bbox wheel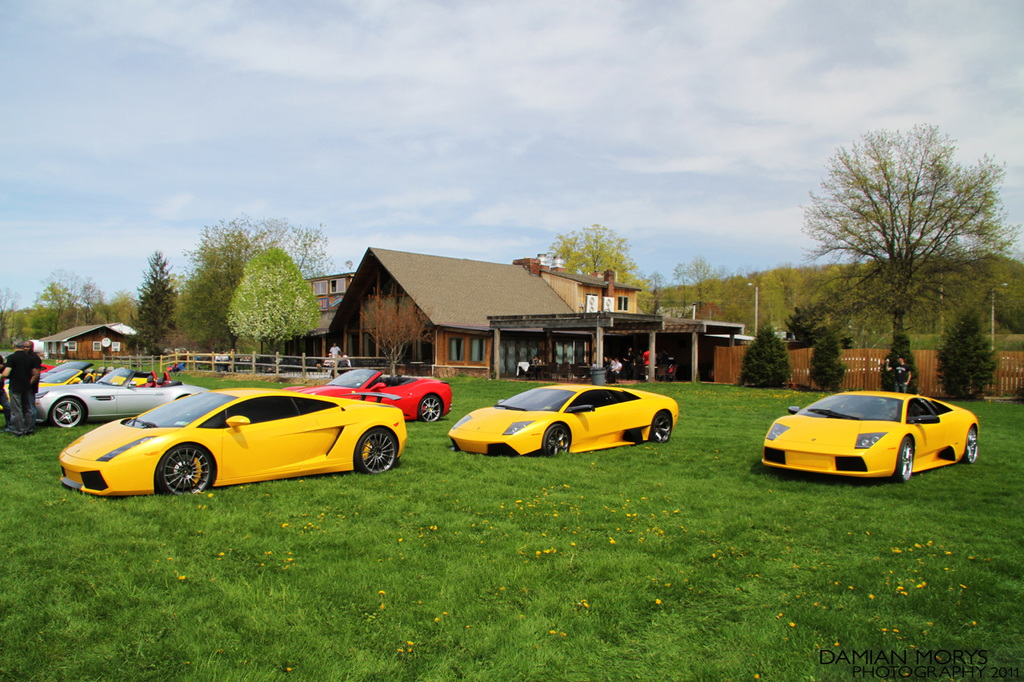
[left=650, top=411, right=677, bottom=440]
